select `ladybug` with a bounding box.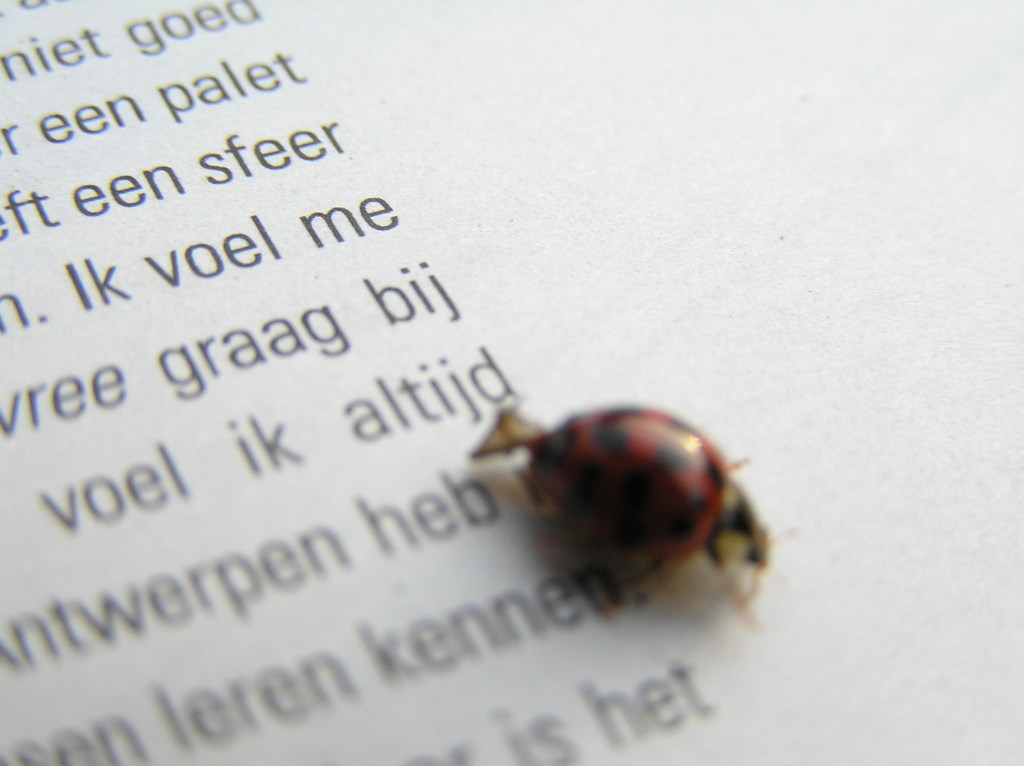
BBox(473, 408, 772, 622).
